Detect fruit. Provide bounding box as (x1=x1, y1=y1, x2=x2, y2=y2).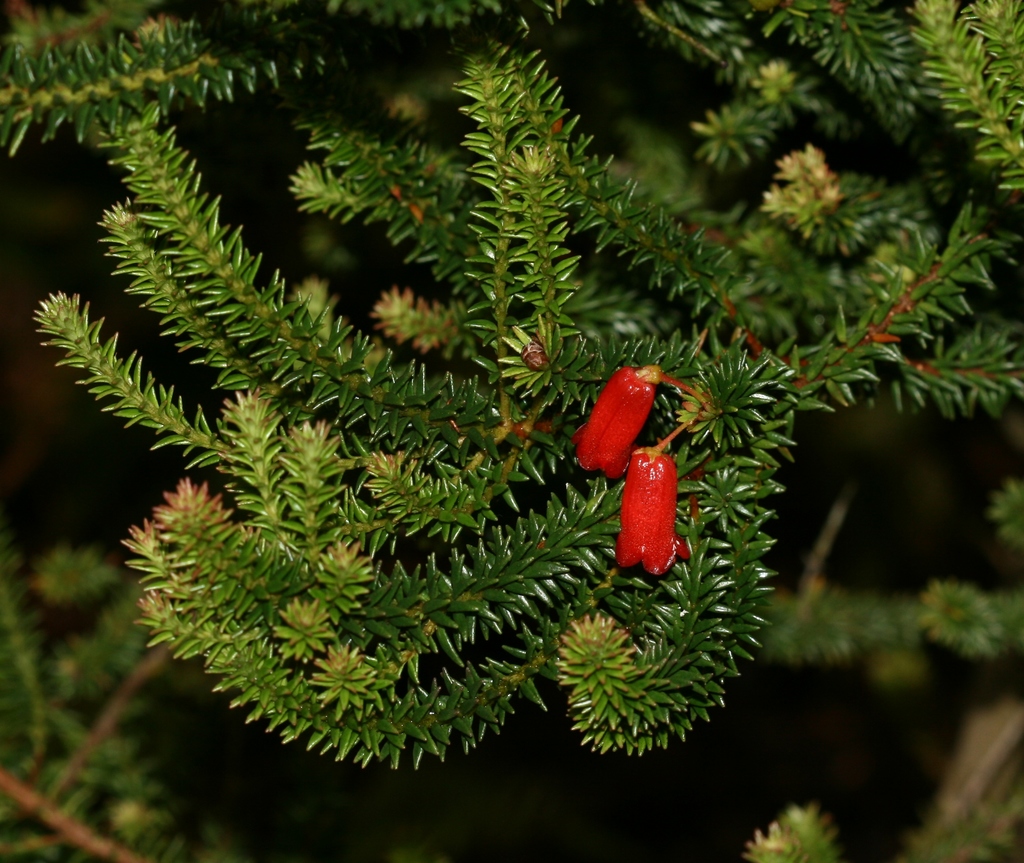
(x1=615, y1=446, x2=680, y2=574).
